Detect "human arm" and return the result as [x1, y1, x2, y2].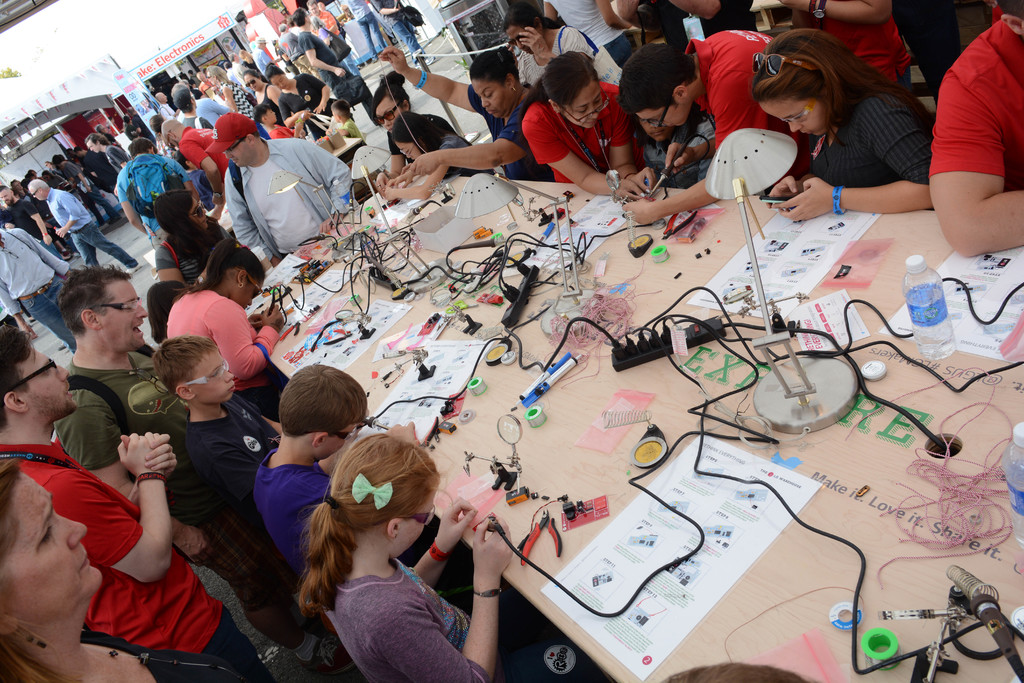
[303, 27, 348, 77].
